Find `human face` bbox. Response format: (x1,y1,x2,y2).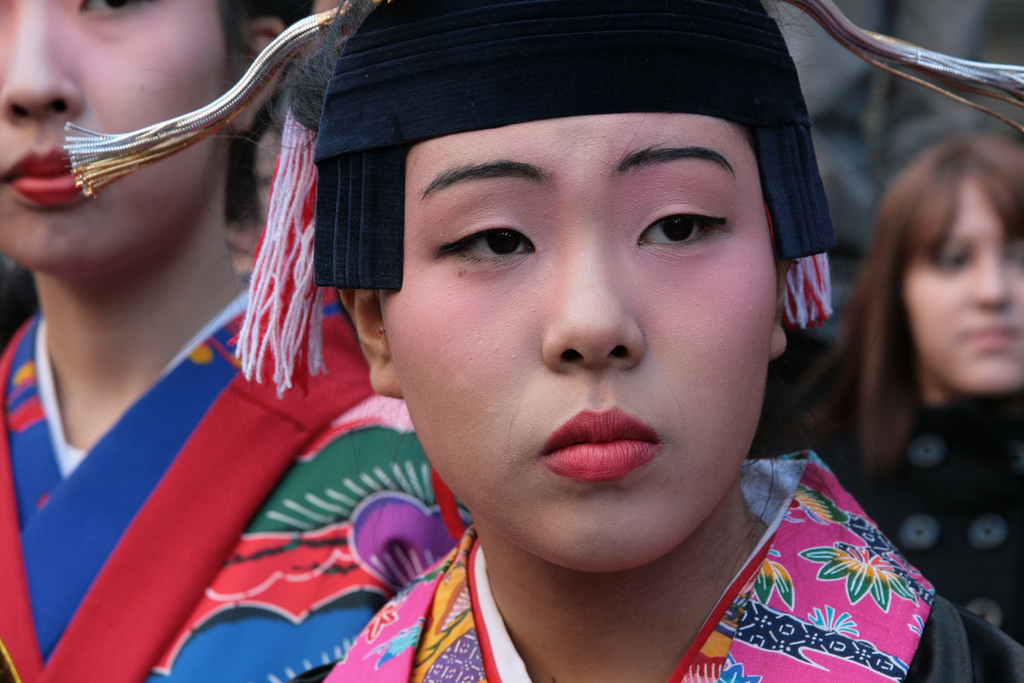
(0,0,230,273).
